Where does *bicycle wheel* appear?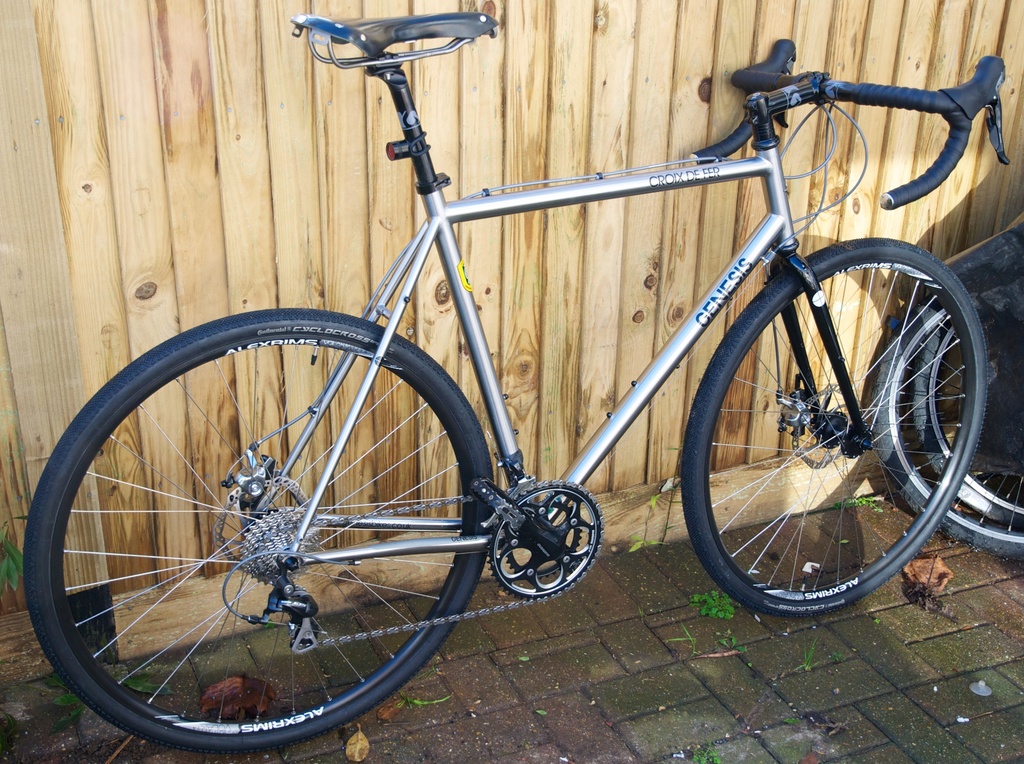
Appears at Rect(20, 305, 499, 747).
